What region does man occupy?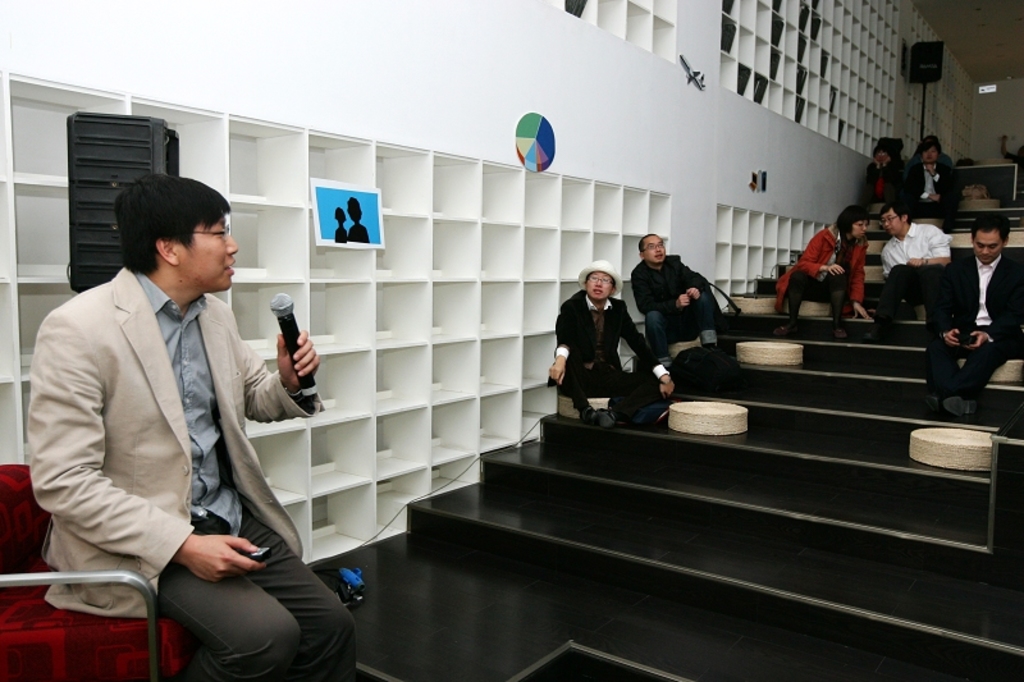
locate(29, 160, 312, 645).
